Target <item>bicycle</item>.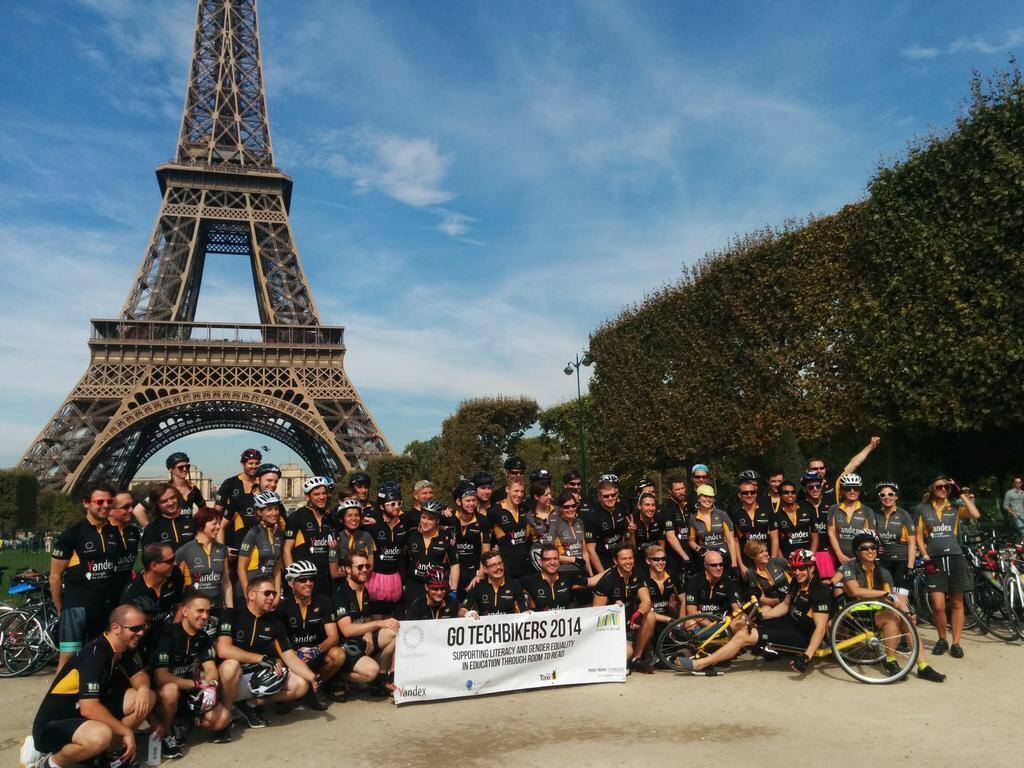
Target region: 0/595/59/683.
